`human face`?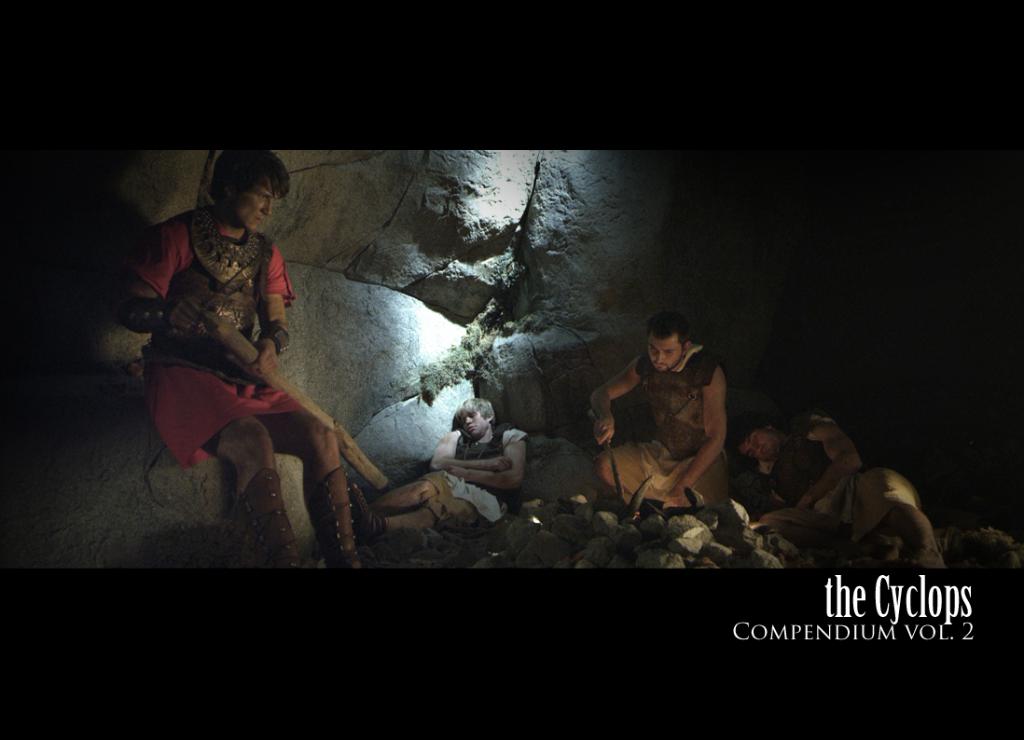
[x1=650, y1=335, x2=682, y2=375]
